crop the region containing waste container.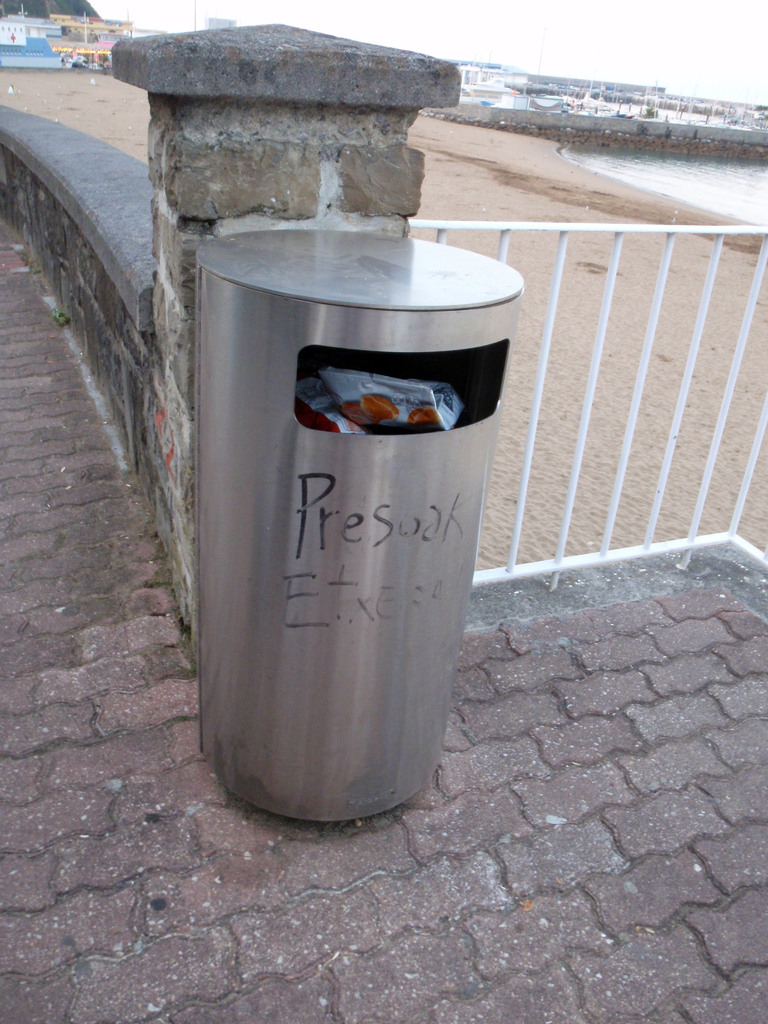
Crop region: [left=192, top=227, right=526, bottom=823].
